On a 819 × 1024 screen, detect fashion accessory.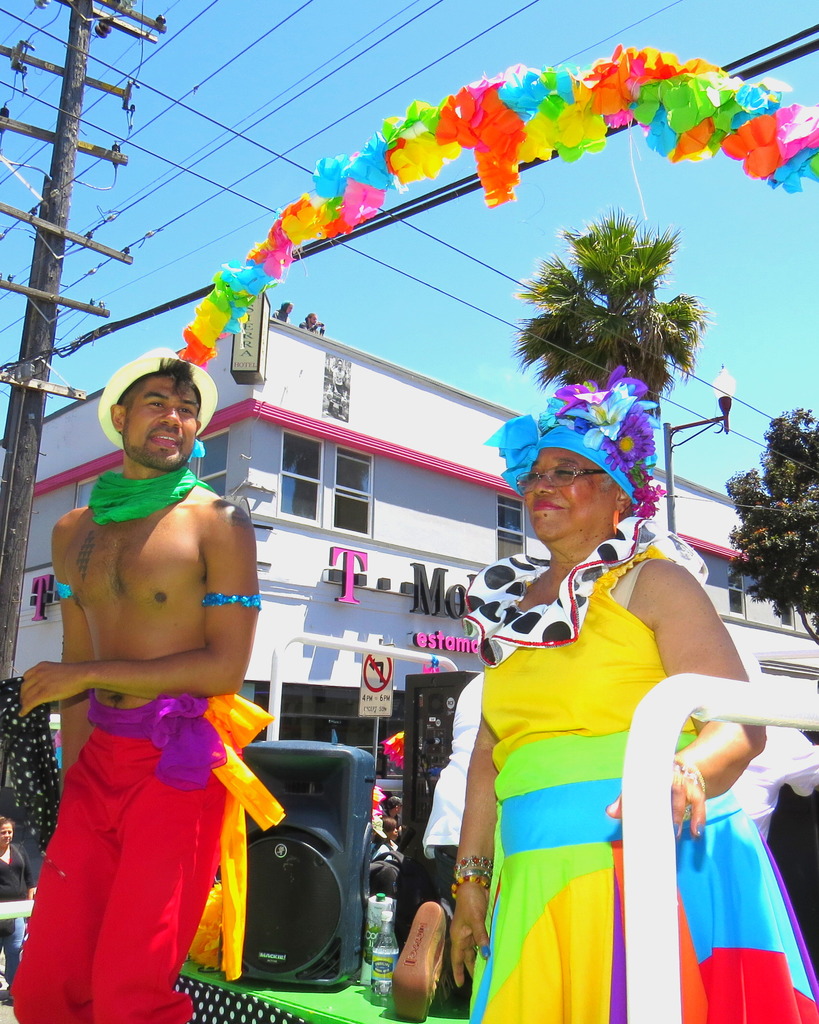
BBox(386, 796, 402, 806).
